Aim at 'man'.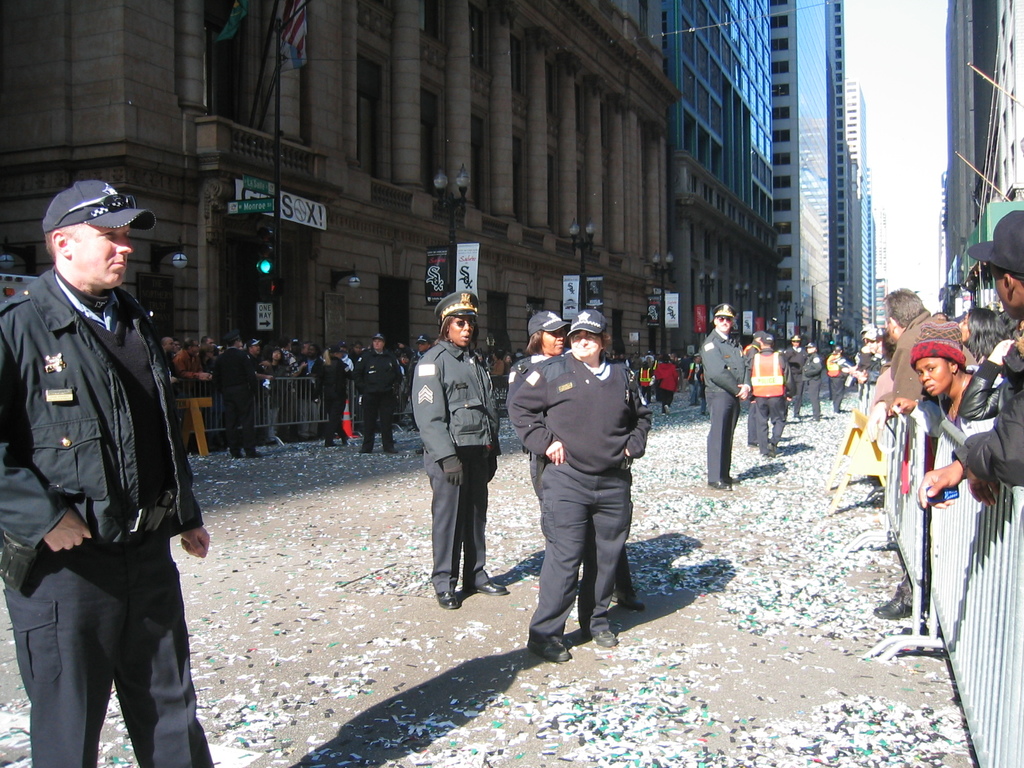
Aimed at (159,334,177,360).
